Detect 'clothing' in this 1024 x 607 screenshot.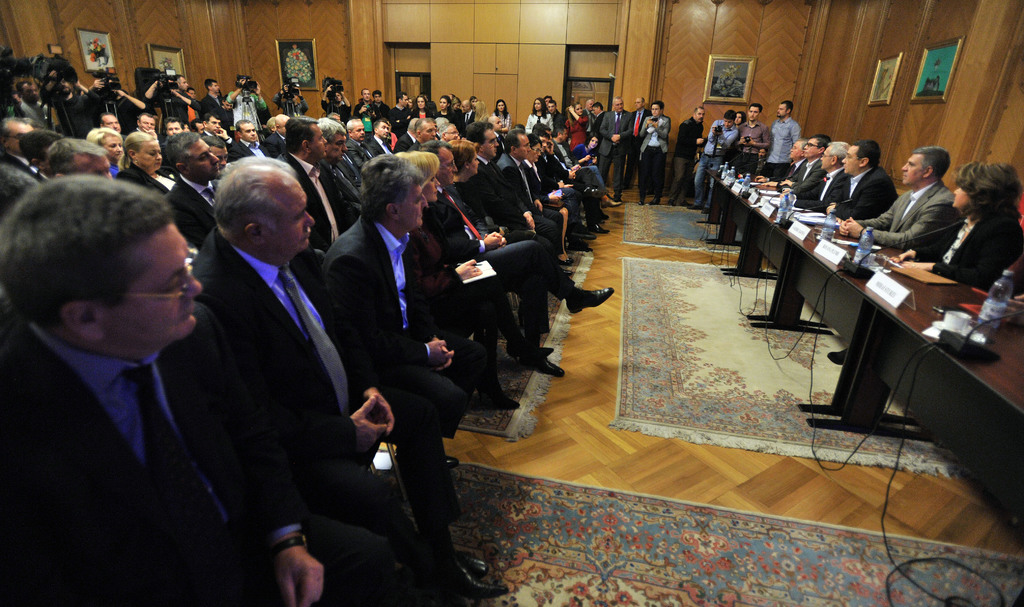
Detection: <bbox>317, 150, 352, 214</bbox>.
